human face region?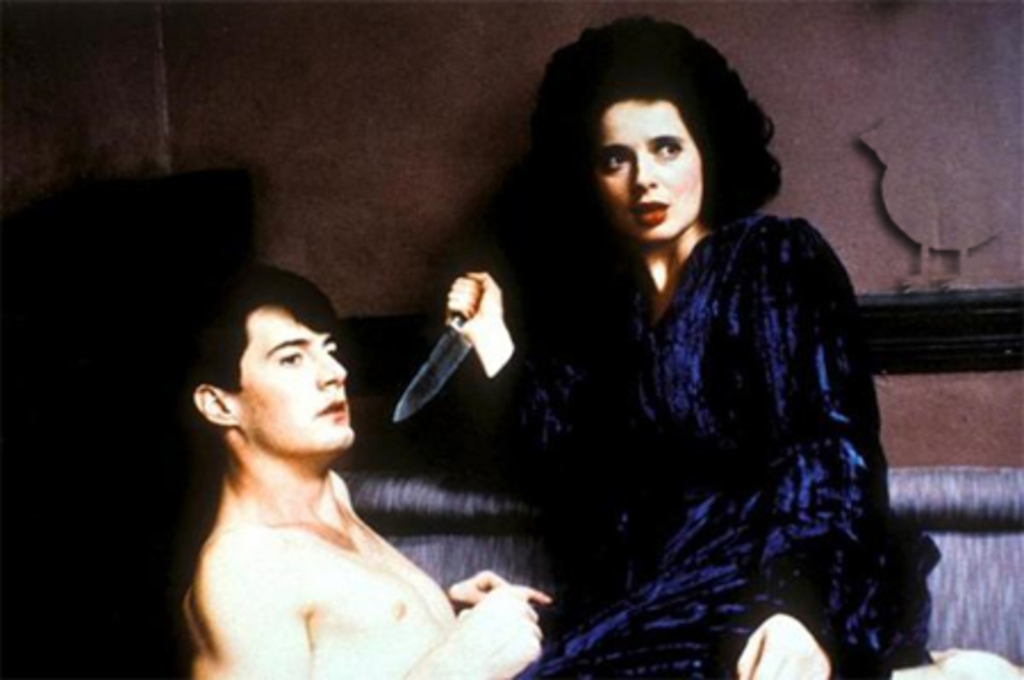
Rect(228, 309, 355, 457)
